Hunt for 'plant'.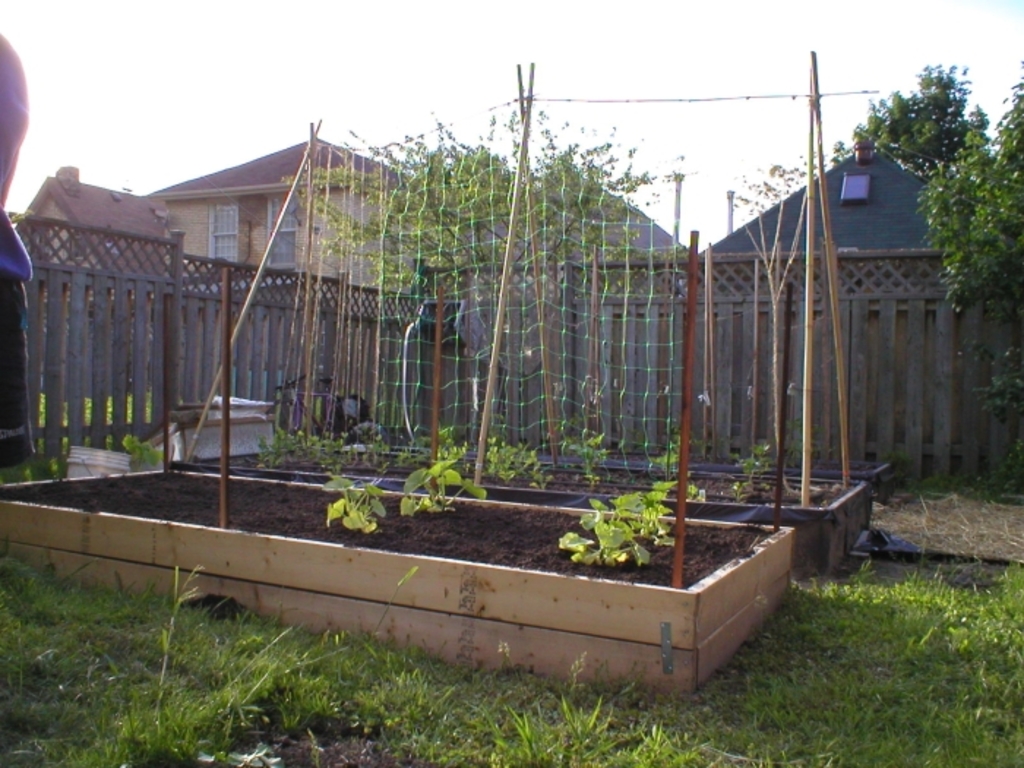
Hunted down at box(682, 475, 696, 497).
